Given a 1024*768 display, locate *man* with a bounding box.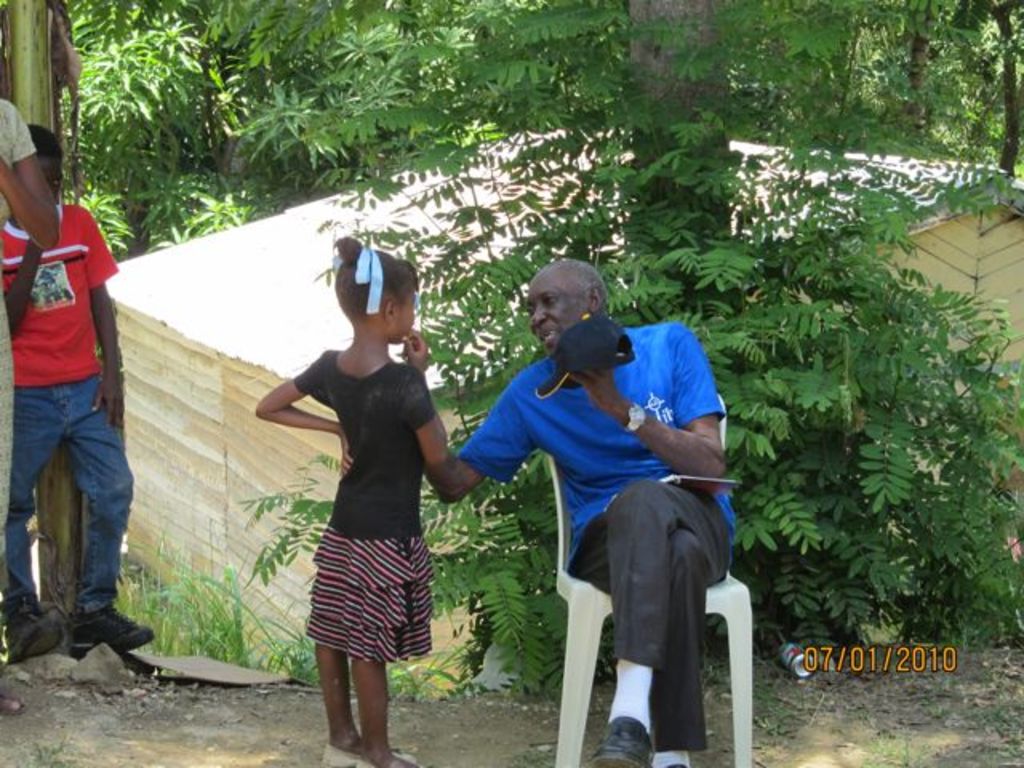
Located: pyautogui.locateOnScreen(3, 128, 147, 699).
